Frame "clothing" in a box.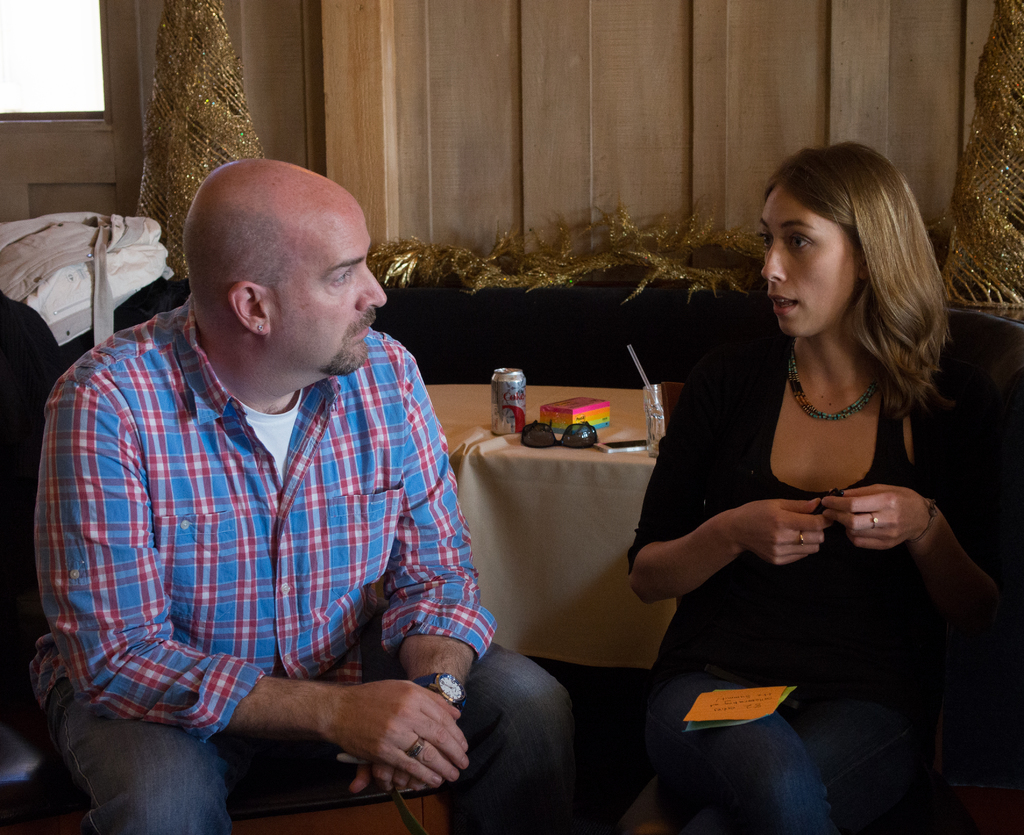
35/257/502/809.
